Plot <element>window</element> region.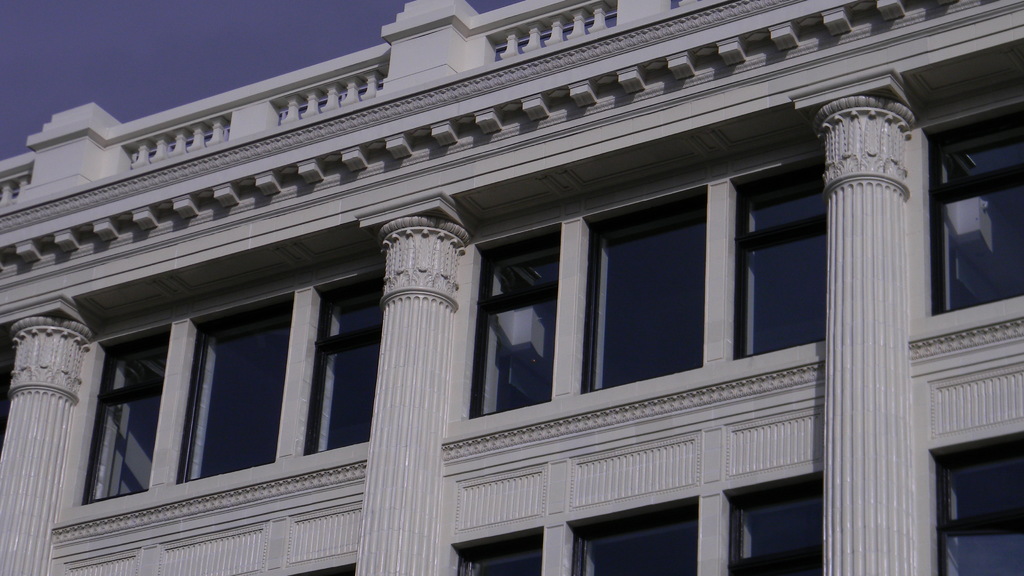
Plotted at box=[182, 287, 299, 482].
